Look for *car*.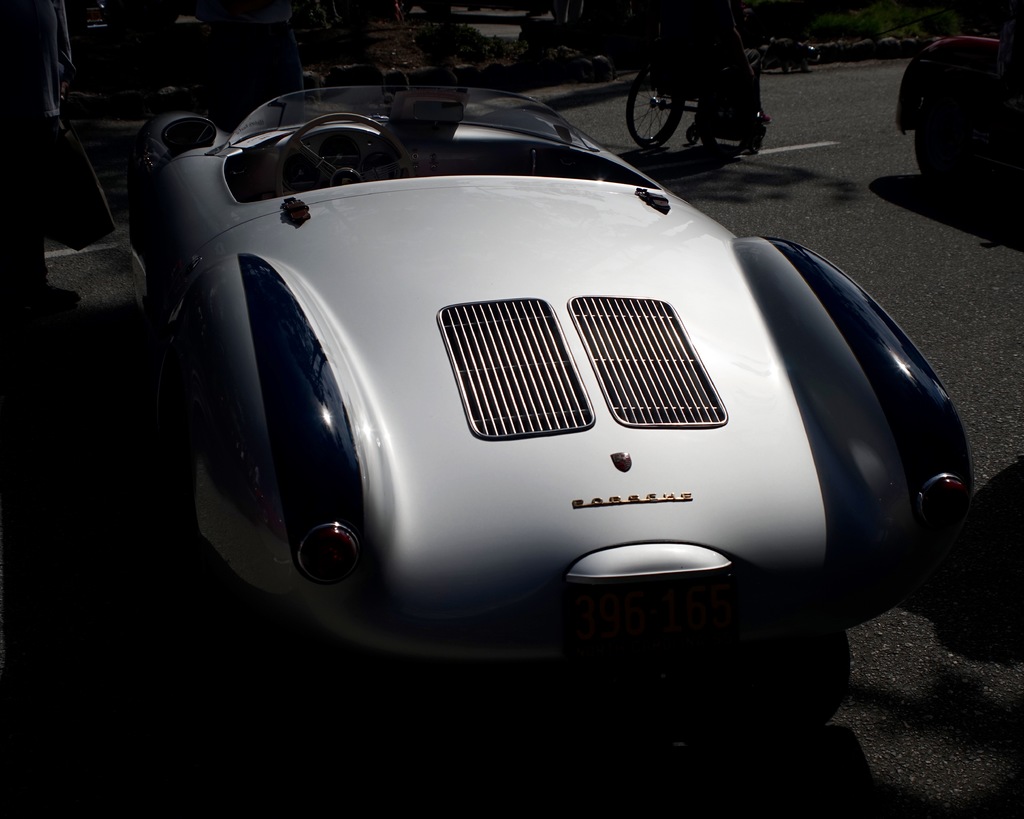
Found: detection(141, 79, 1023, 681).
